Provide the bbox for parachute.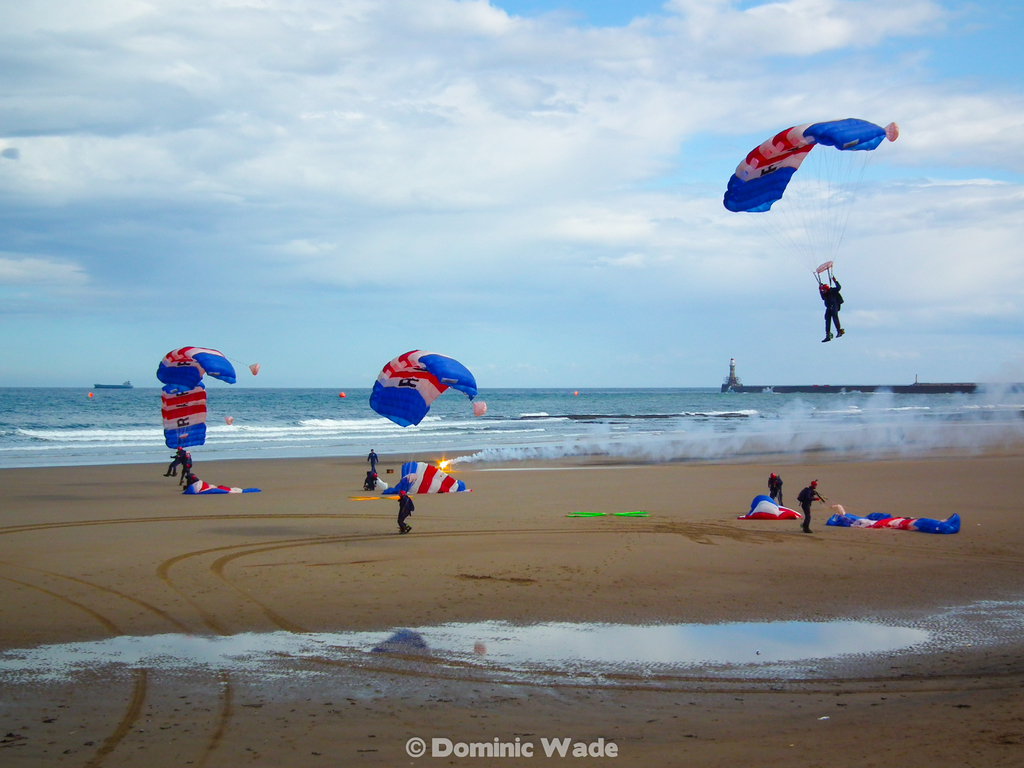
rect(383, 460, 469, 496).
